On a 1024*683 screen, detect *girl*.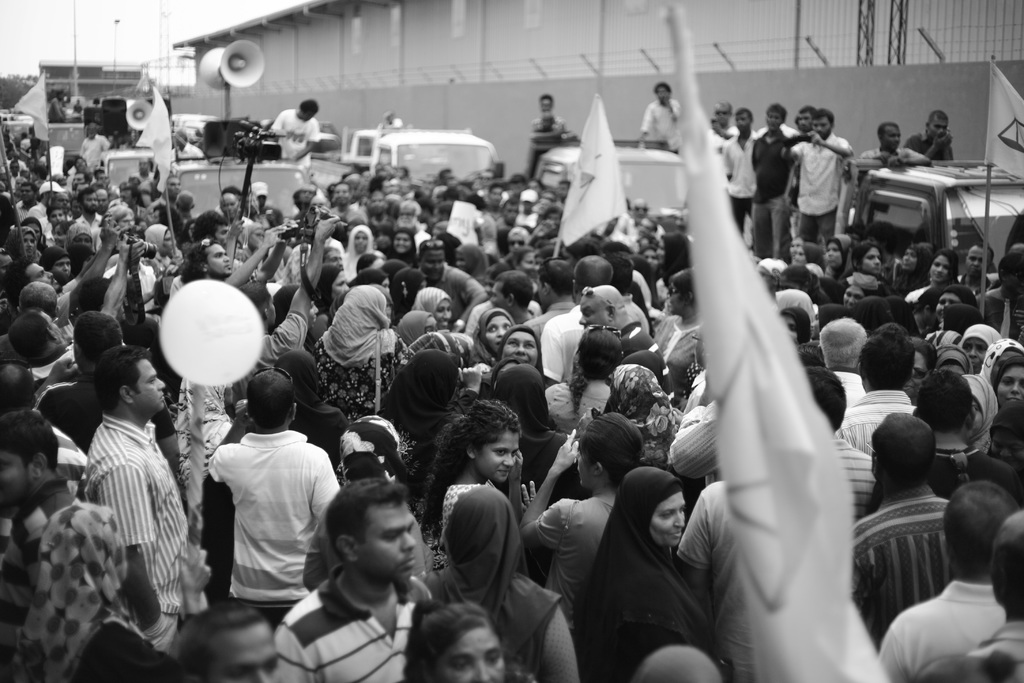
[left=904, top=251, right=961, bottom=305].
